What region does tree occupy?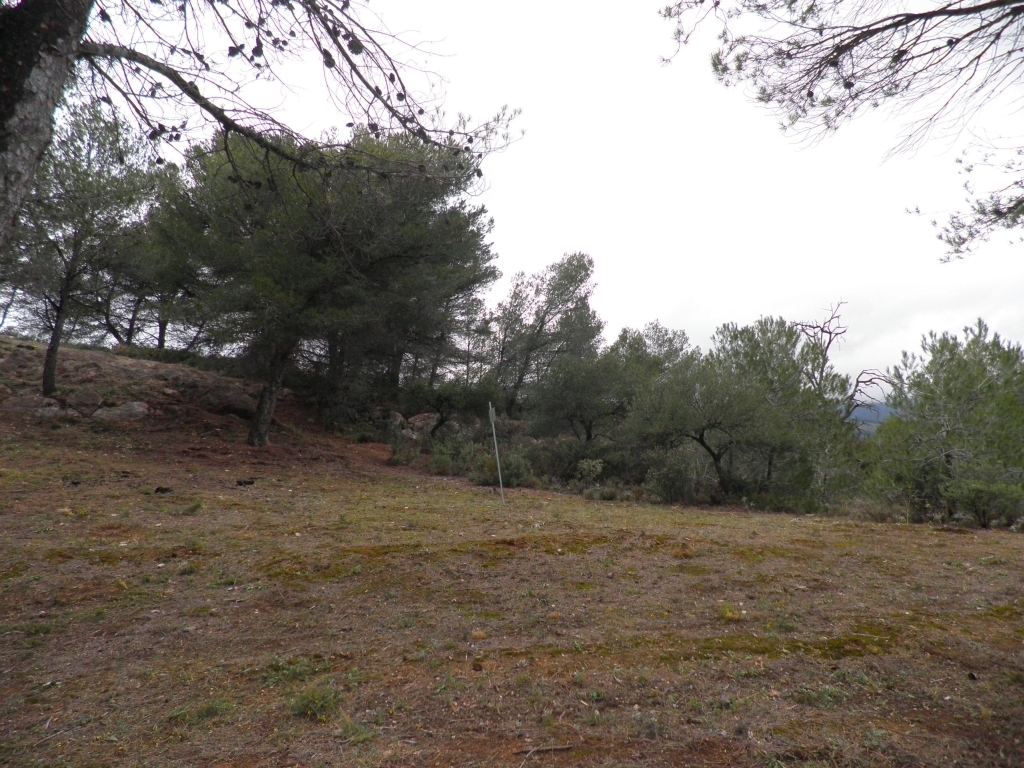
(x1=480, y1=262, x2=526, y2=404).
